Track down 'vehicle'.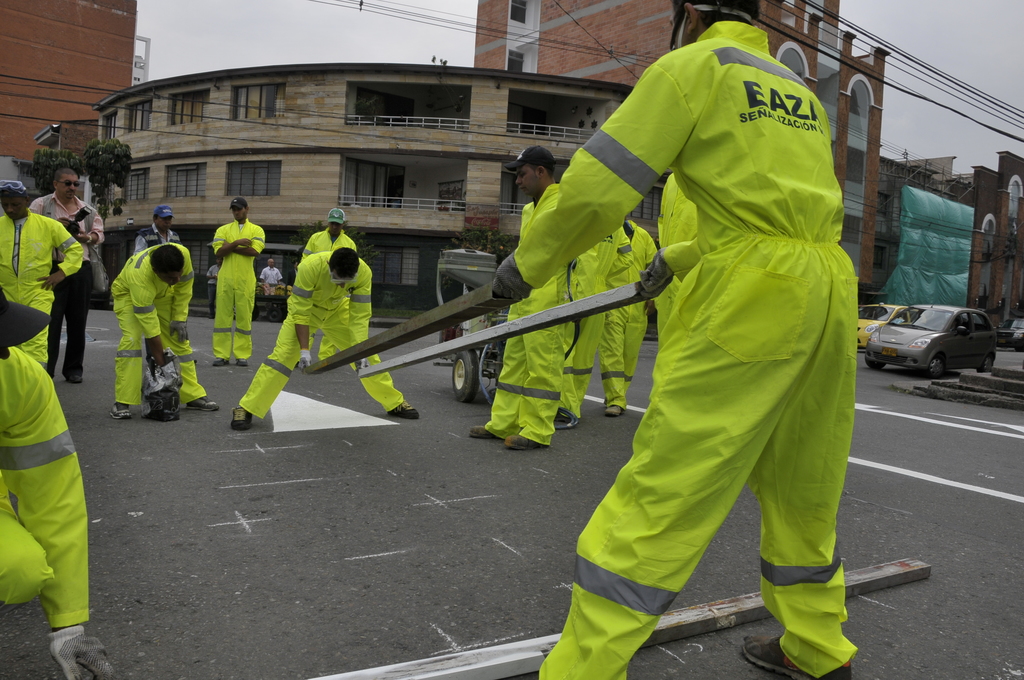
Tracked to [left=996, top=309, right=1023, bottom=347].
